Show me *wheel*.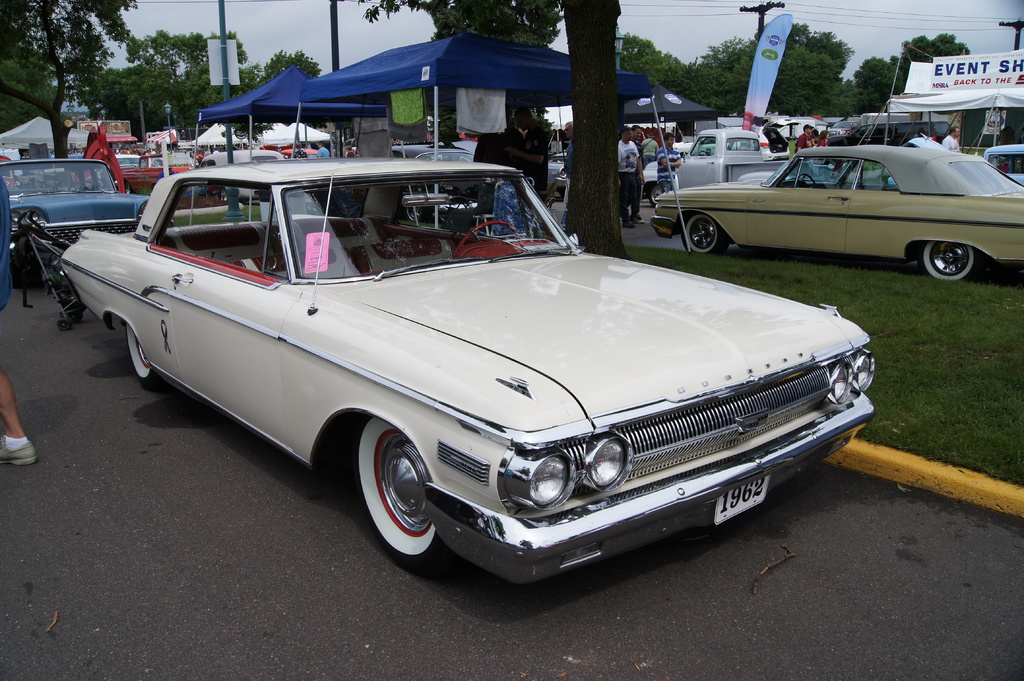
*wheel* is here: select_region(683, 211, 726, 257).
